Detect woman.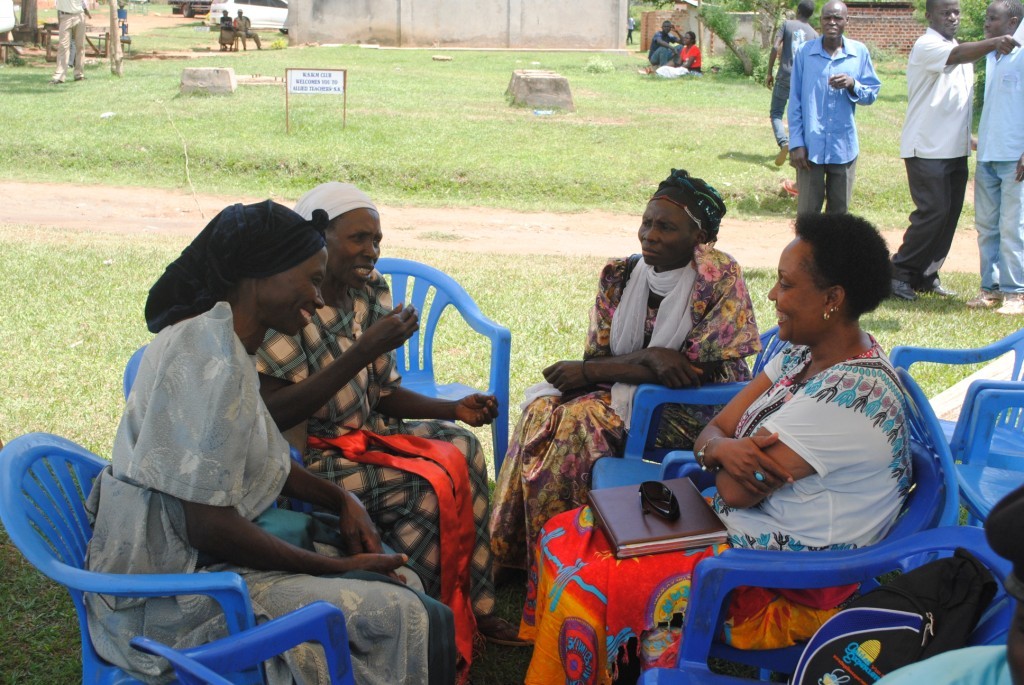
Detected at region(483, 164, 766, 573).
